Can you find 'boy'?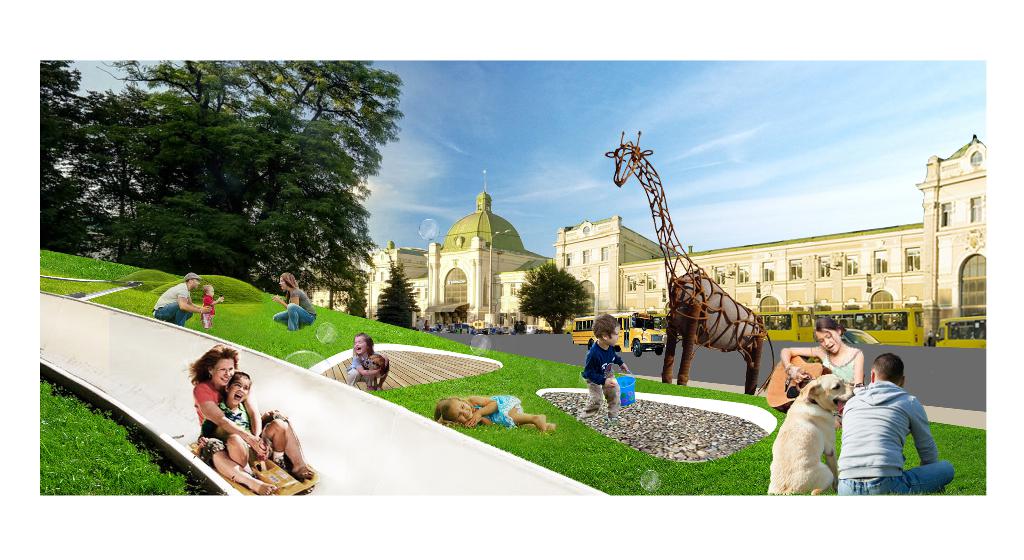
Yes, bounding box: [581, 311, 627, 422].
